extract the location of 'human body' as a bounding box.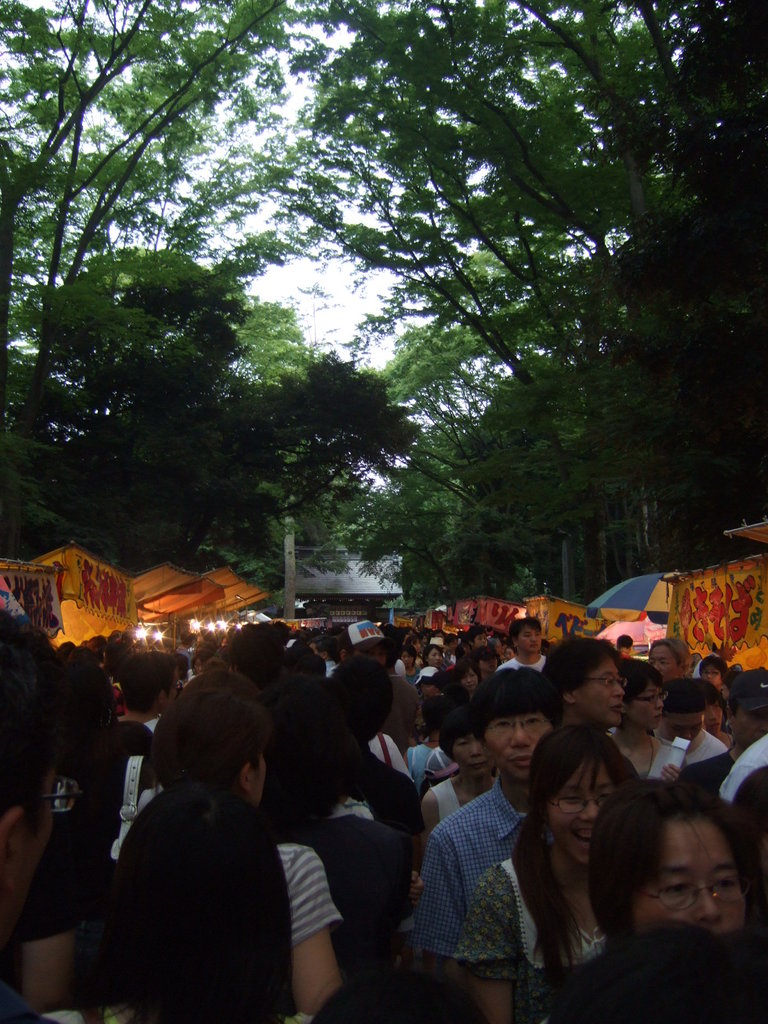
x1=682, y1=749, x2=742, y2=787.
